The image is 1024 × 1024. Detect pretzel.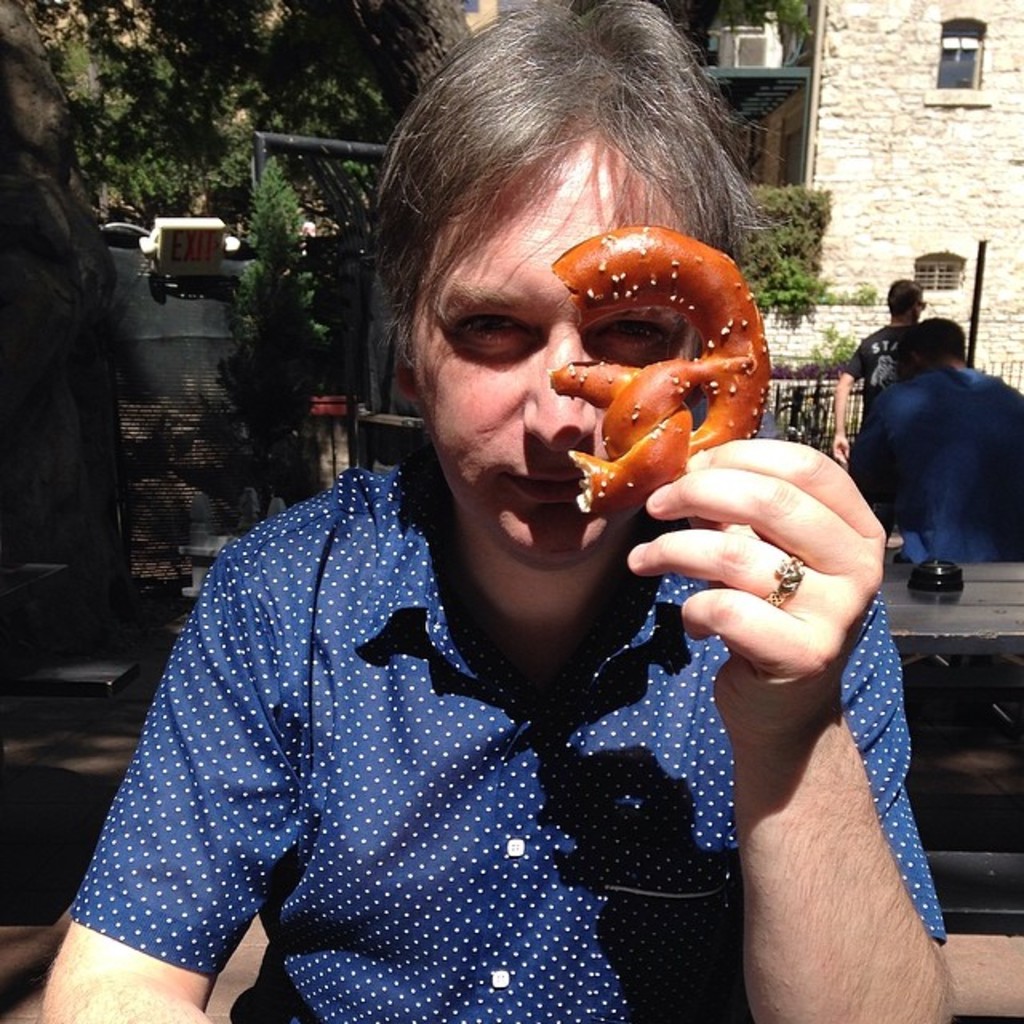
Detection: <bbox>544, 222, 768, 518</bbox>.
